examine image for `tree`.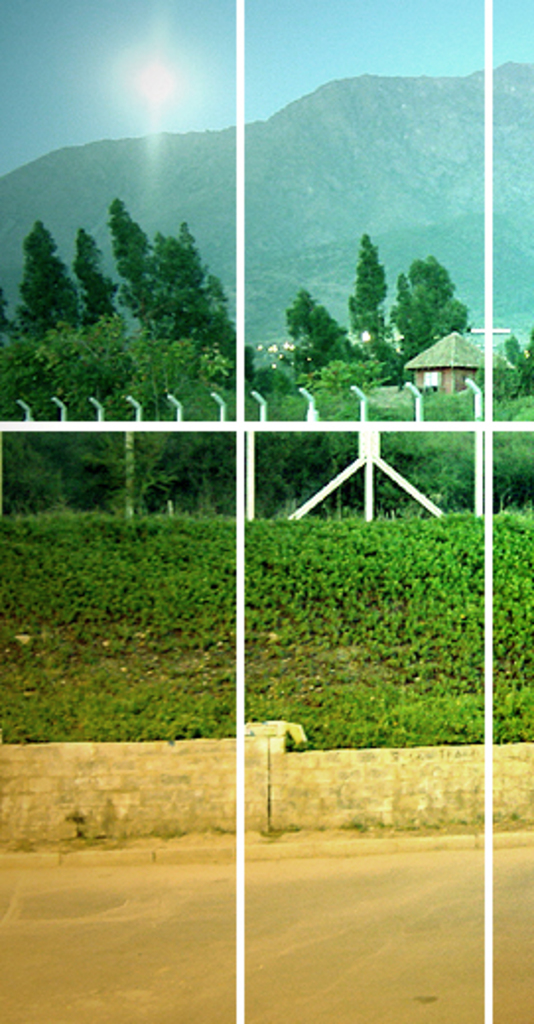
Examination result: box(152, 226, 240, 384).
